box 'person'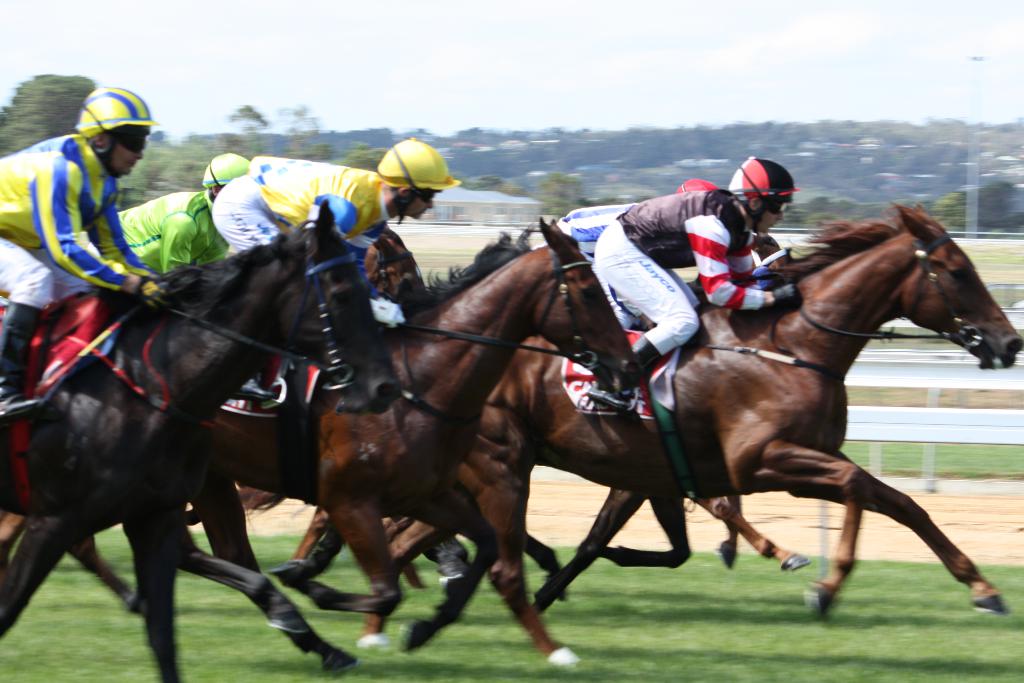
box(0, 89, 166, 413)
